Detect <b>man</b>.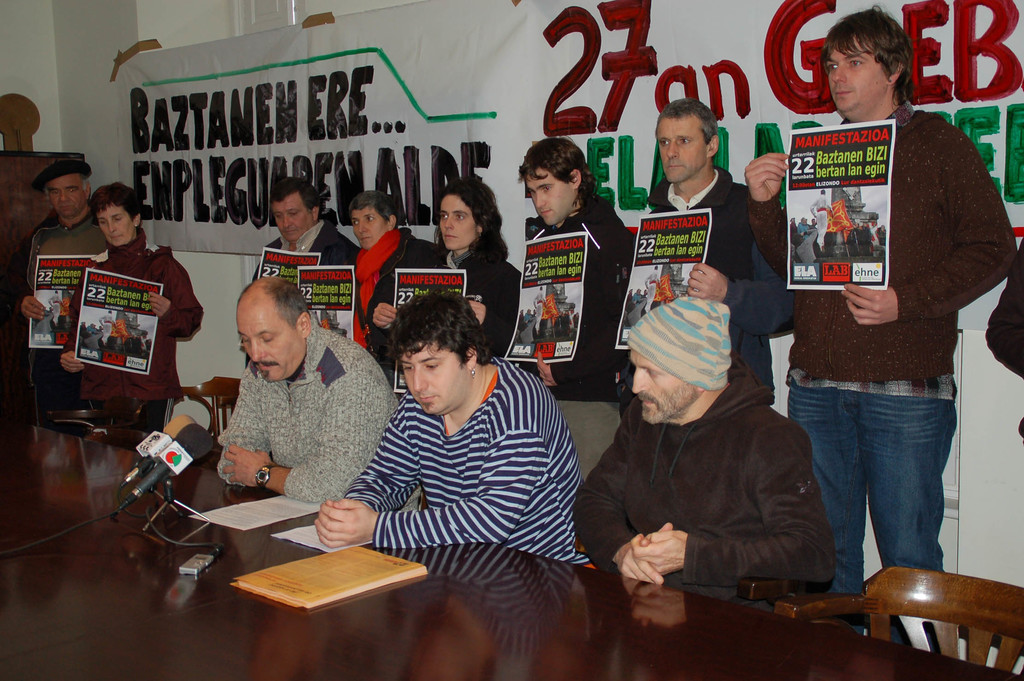
Detected at [x1=505, y1=135, x2=635, y2=400].
